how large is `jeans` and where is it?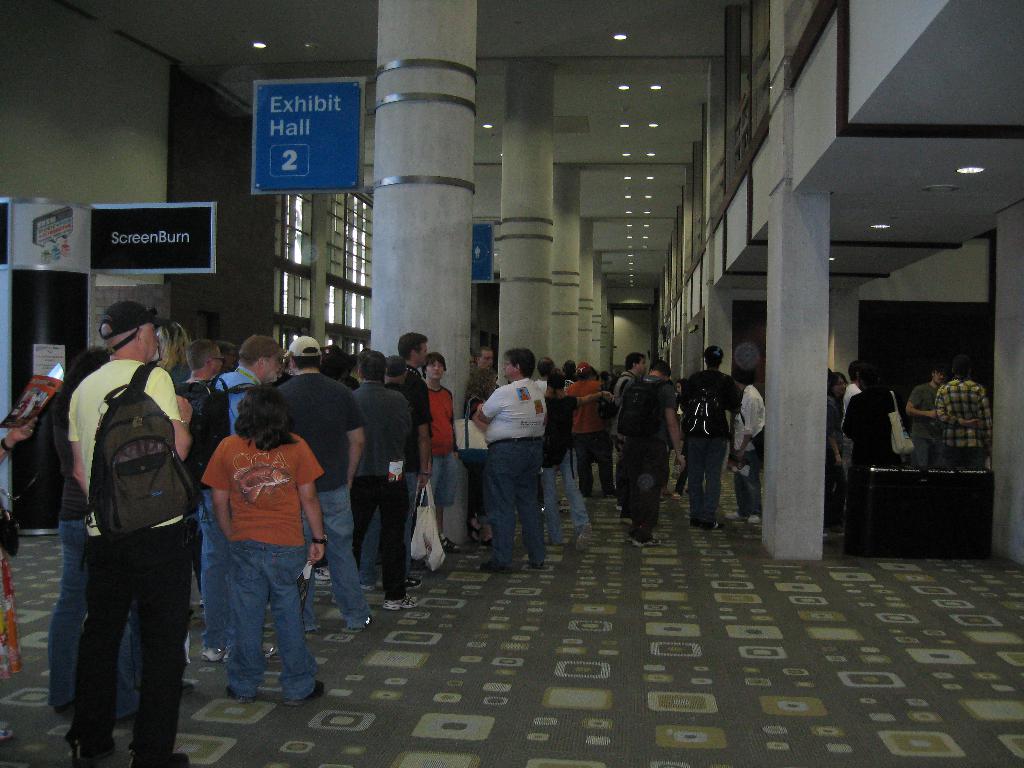
Bounding box: bbox=(193, 526, 310, 719).
